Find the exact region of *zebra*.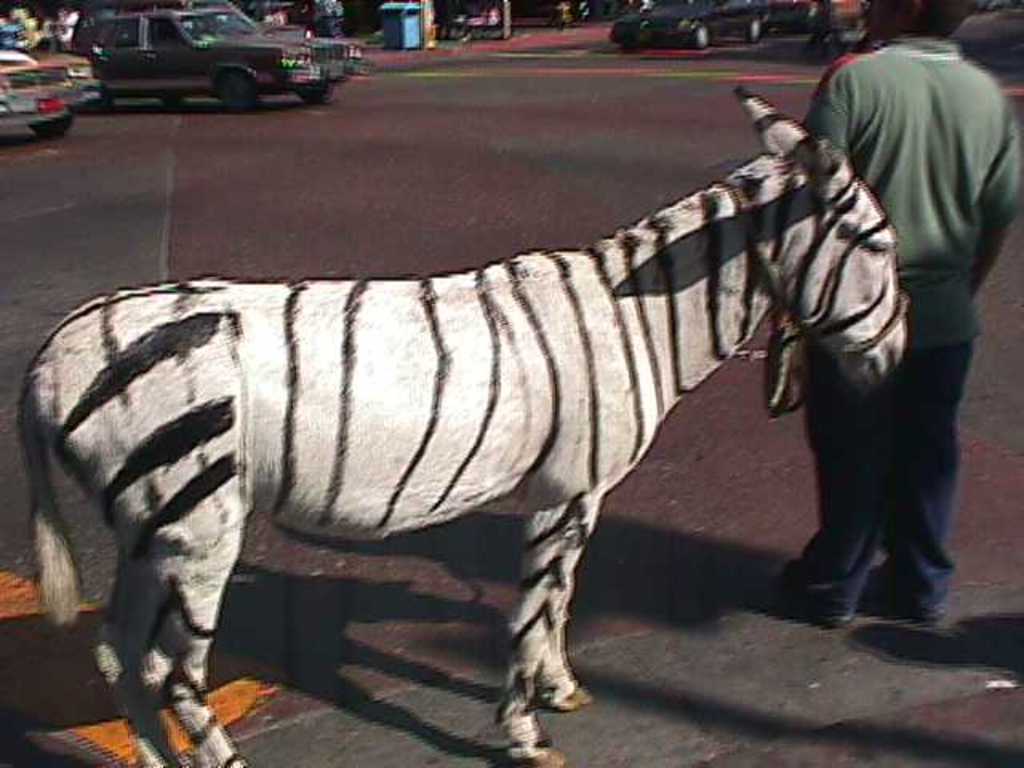
Exact region: 11/83/909/766.
